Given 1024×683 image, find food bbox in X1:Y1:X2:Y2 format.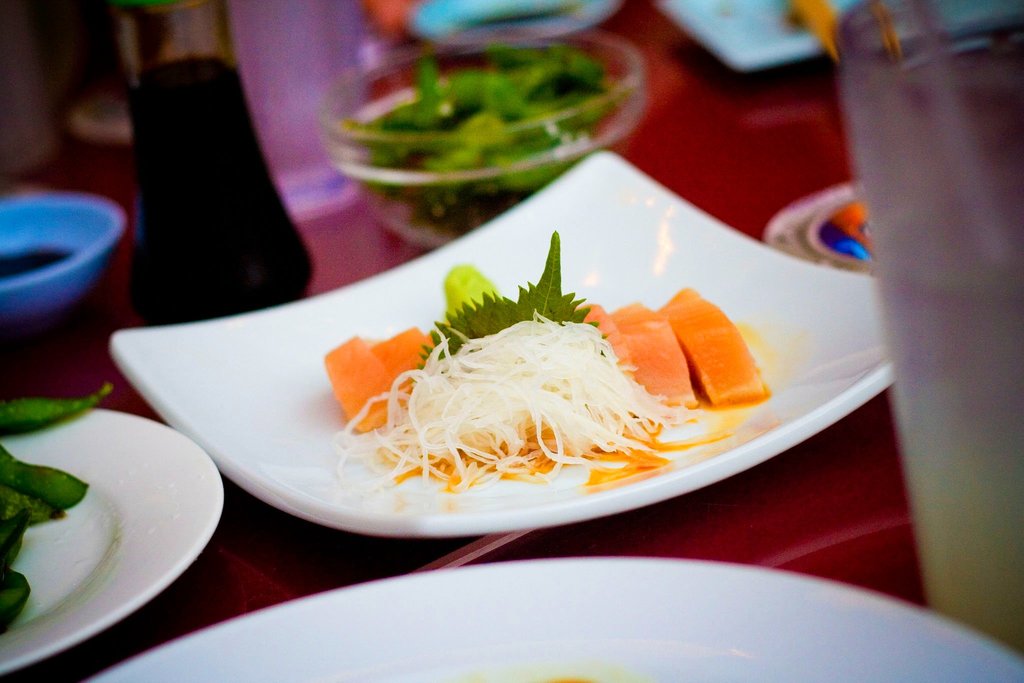
344:41:608:238.
